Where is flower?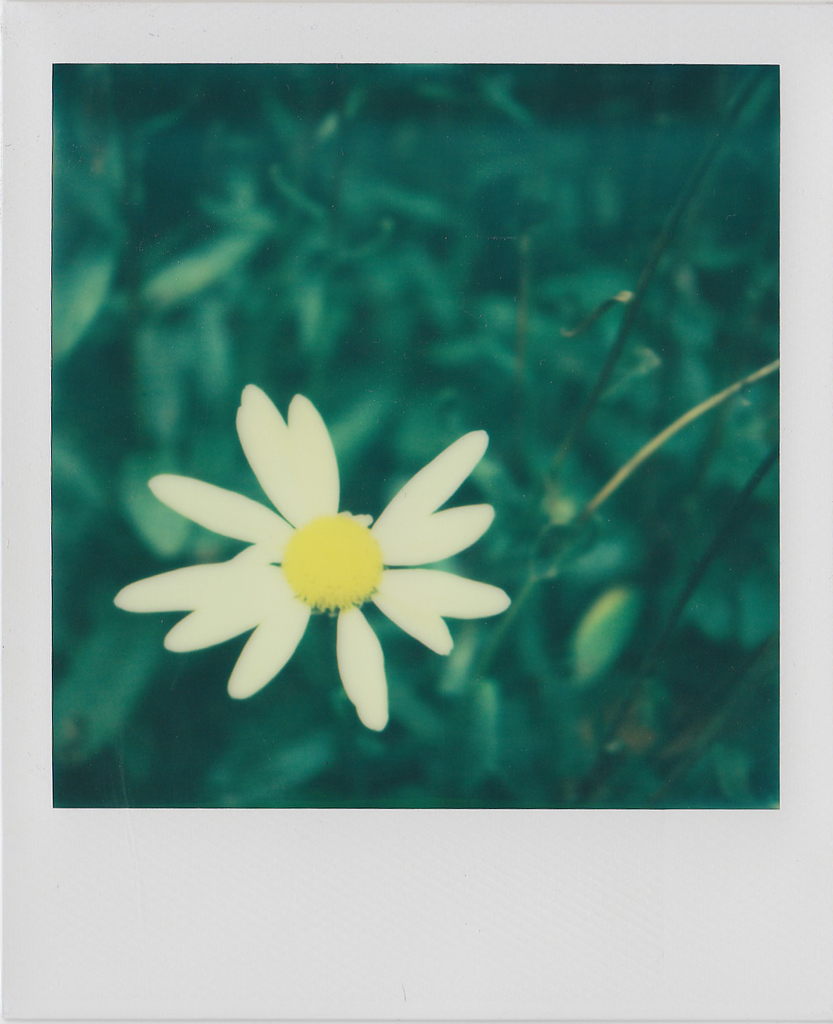
[161,435,491,735].
